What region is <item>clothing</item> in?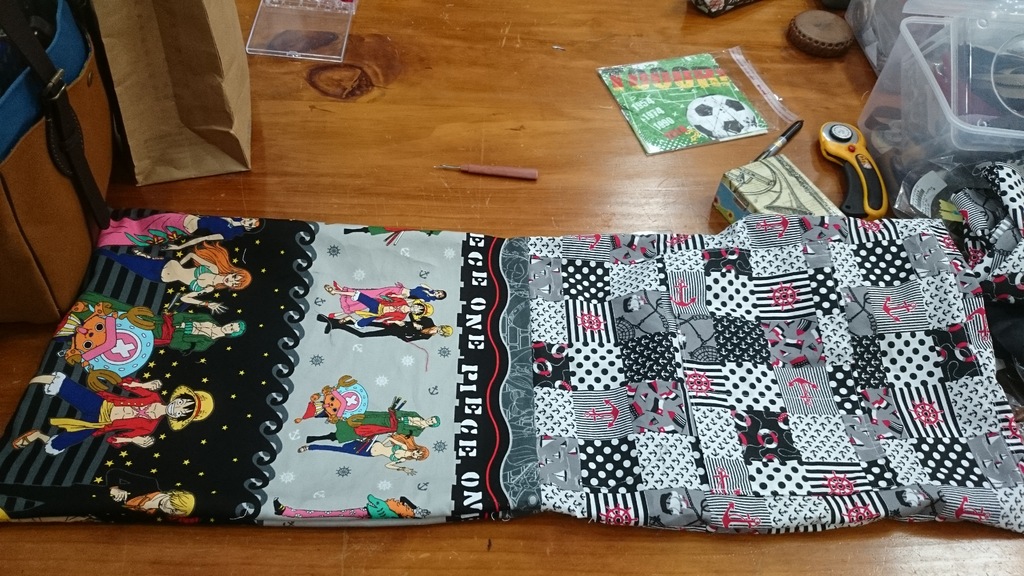
region(337, 280, 433, 317).
